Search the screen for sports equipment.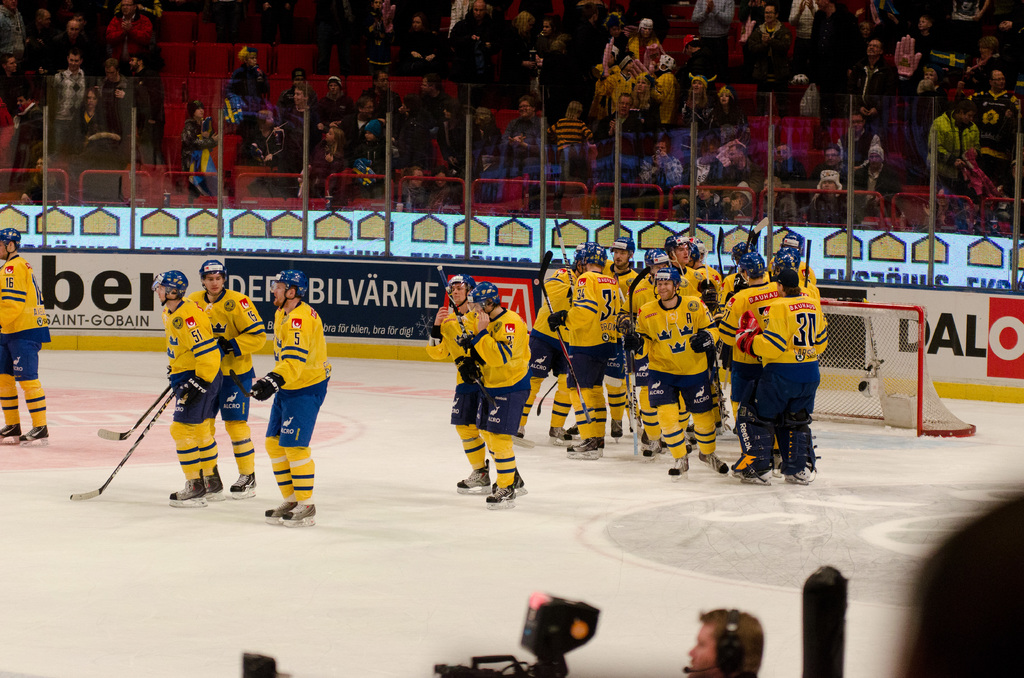
Found at bbox(486, 485, 516, 513).
